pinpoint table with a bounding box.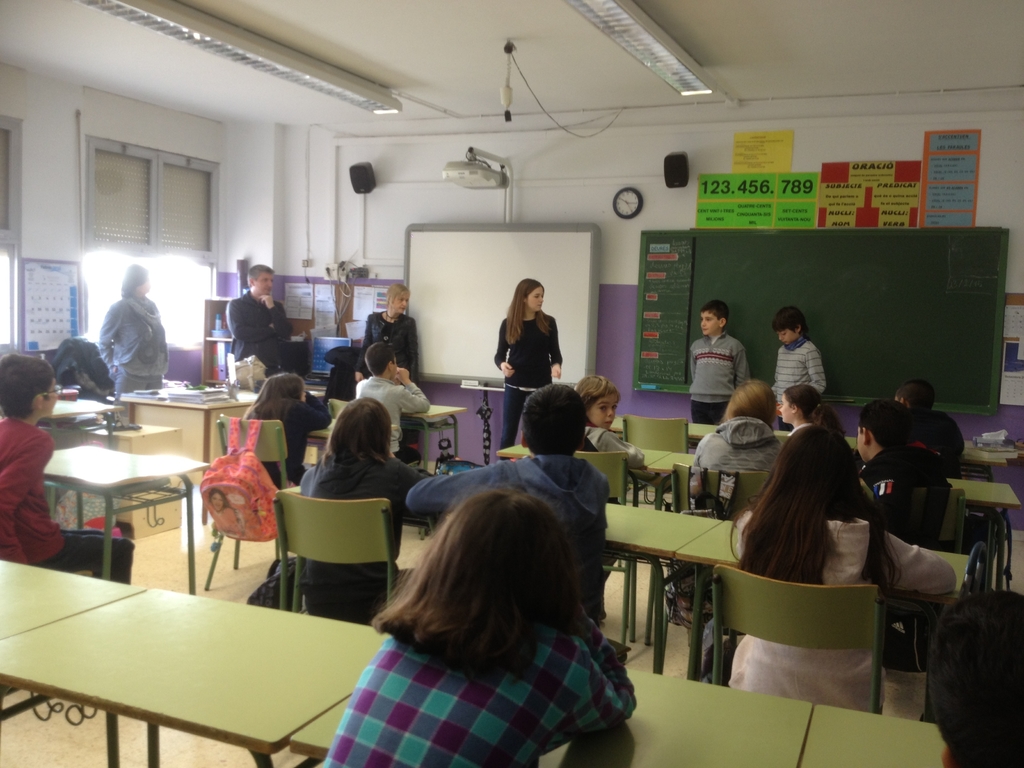
crop(496, 449, 668, 511).
